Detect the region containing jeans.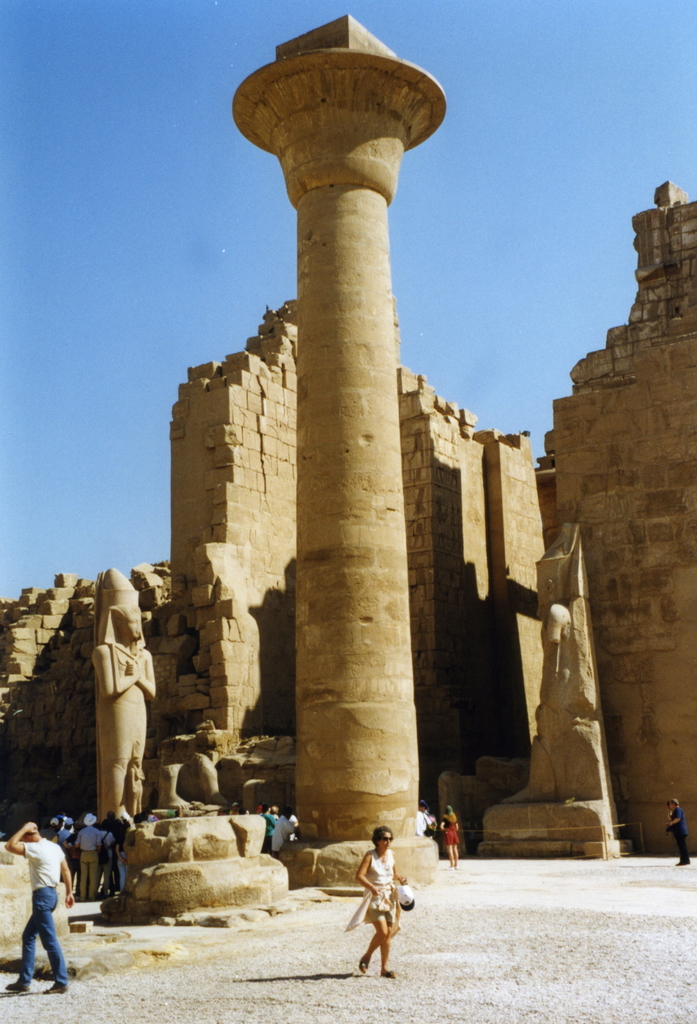
select_region(109, 851, 124, 888).
